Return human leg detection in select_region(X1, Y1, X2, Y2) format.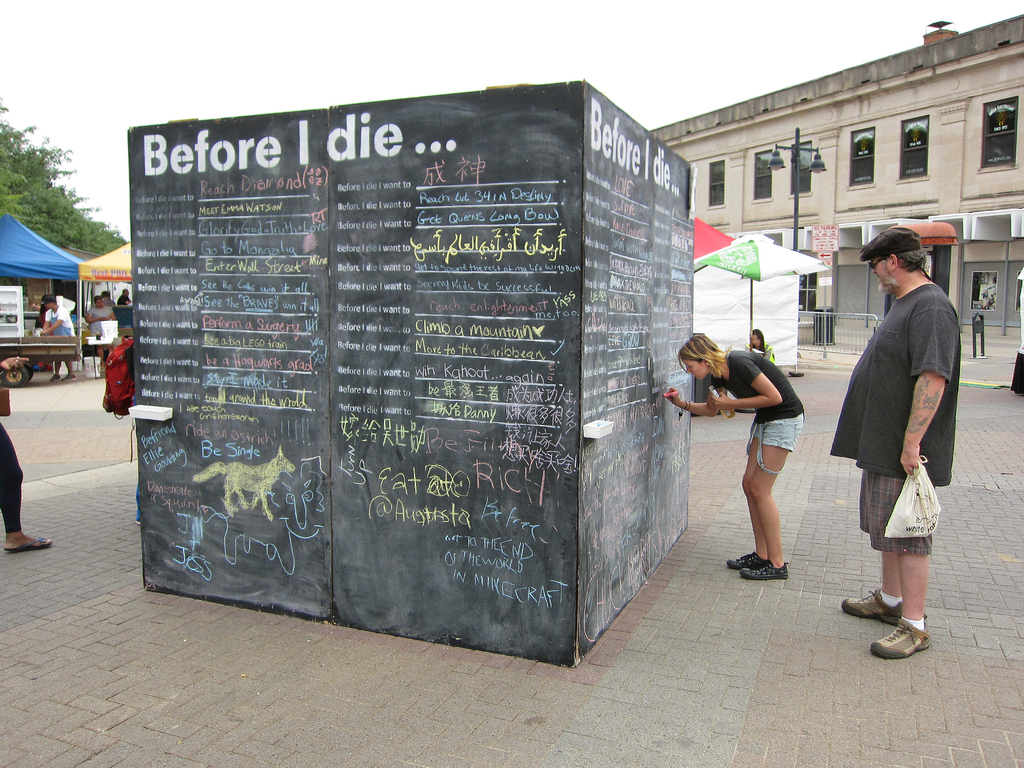
select_region(845, 466, 902, 627).
